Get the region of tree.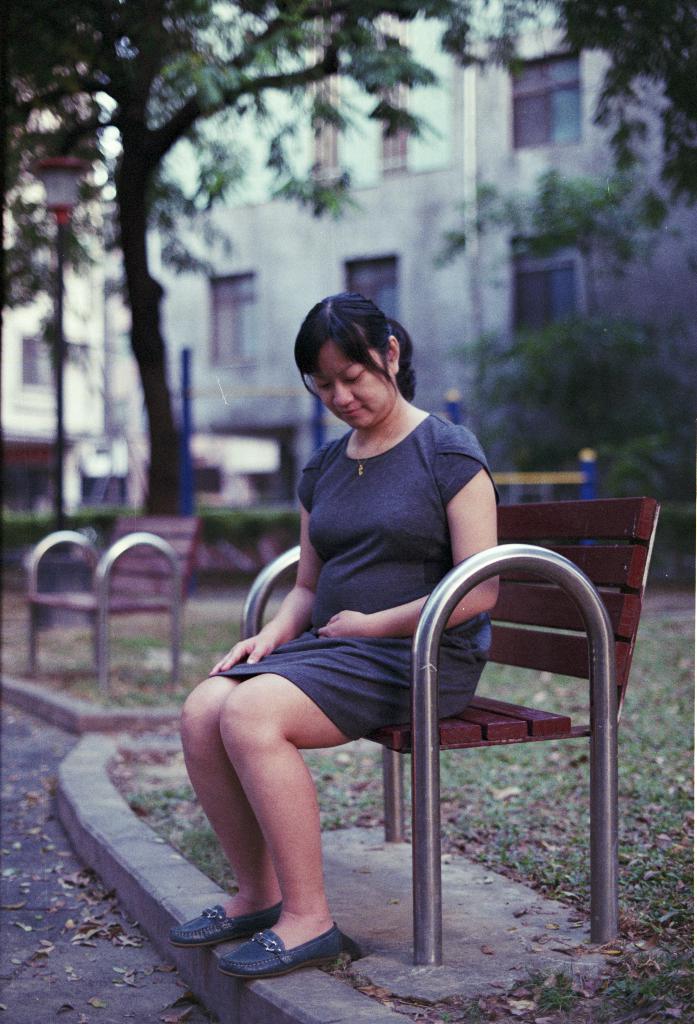
Rect(537, 0, 696, 226).
